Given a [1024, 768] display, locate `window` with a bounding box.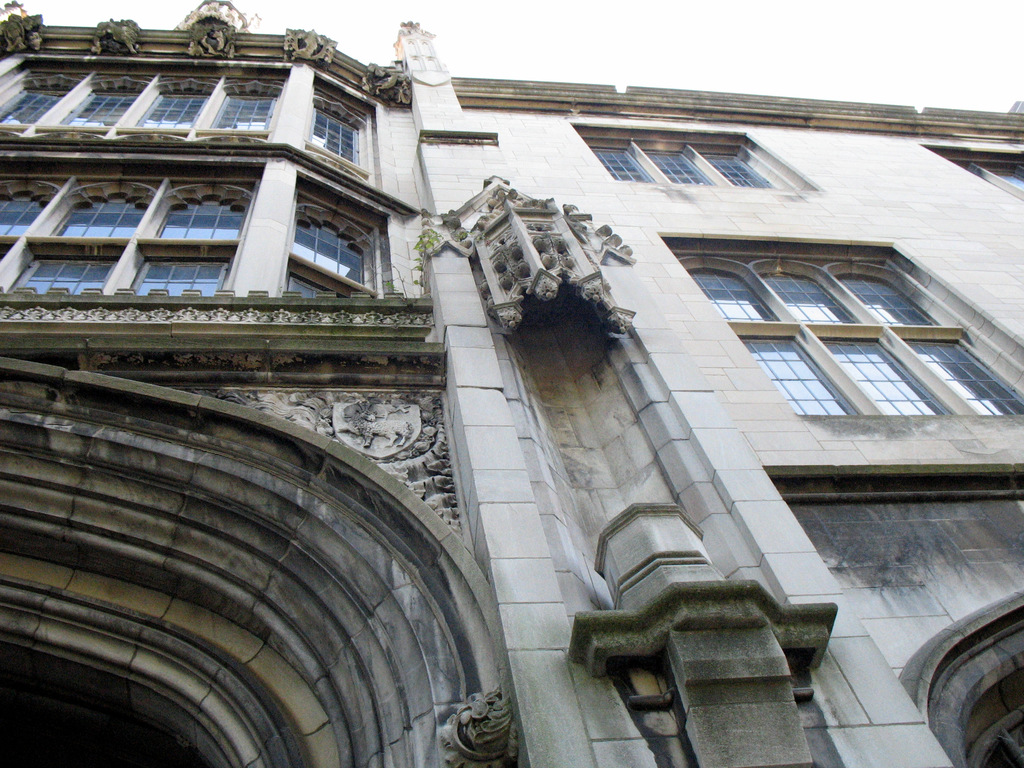
Located: box(836, 248, 1023, 419).
